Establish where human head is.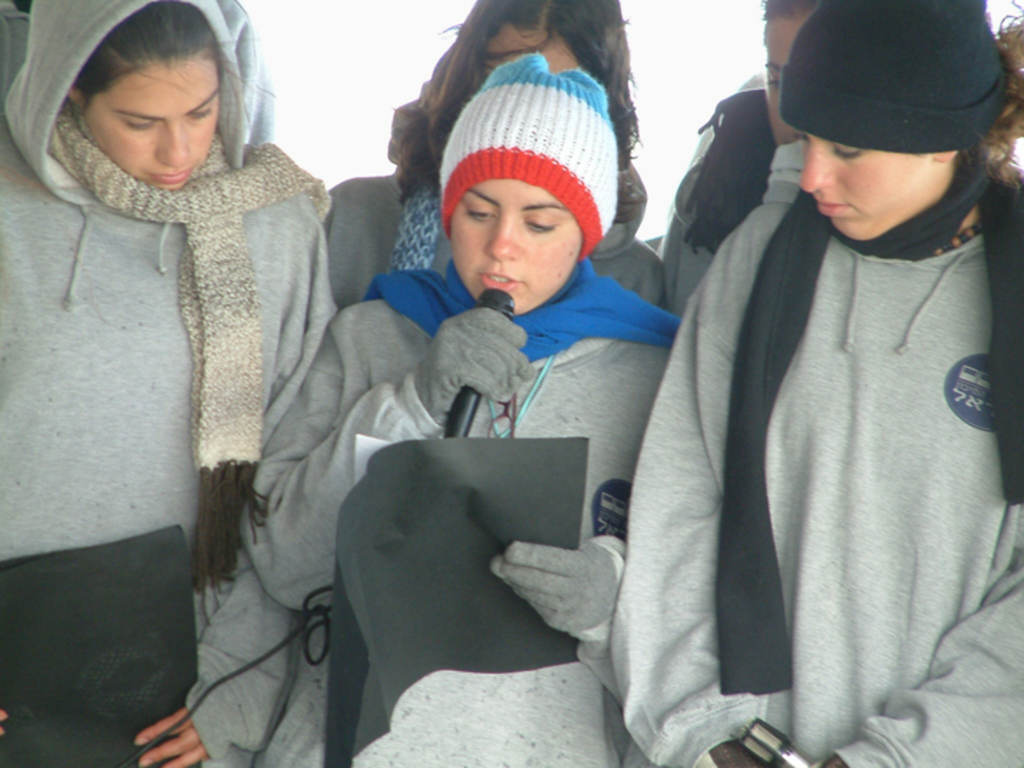
Established at 437/70/618/315.
